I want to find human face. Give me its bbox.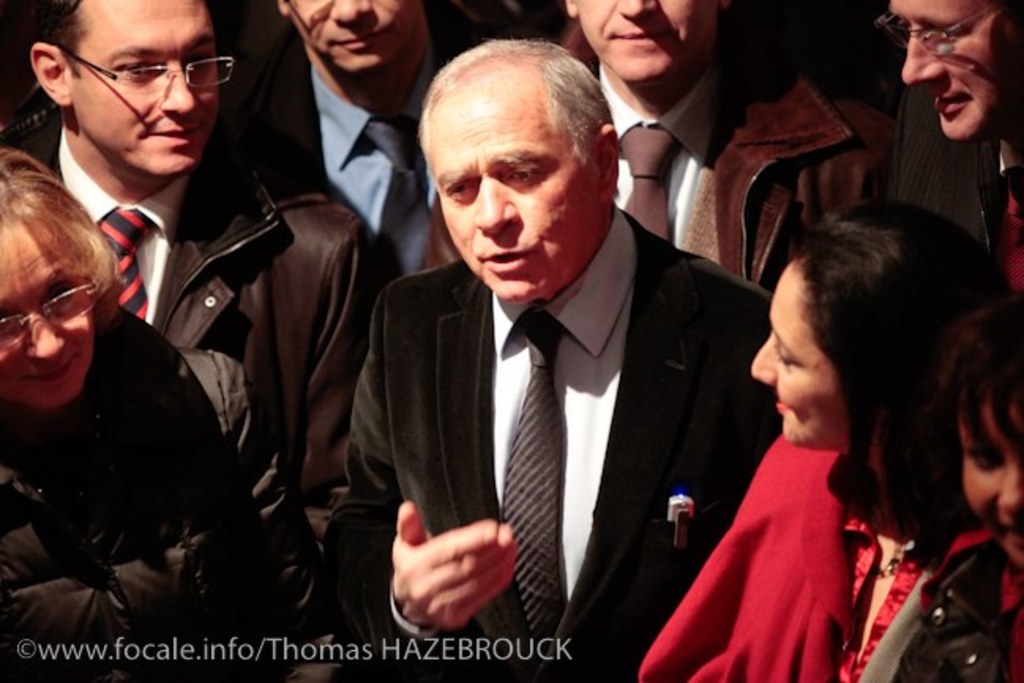
Rect(289, 0, 424, 74).
